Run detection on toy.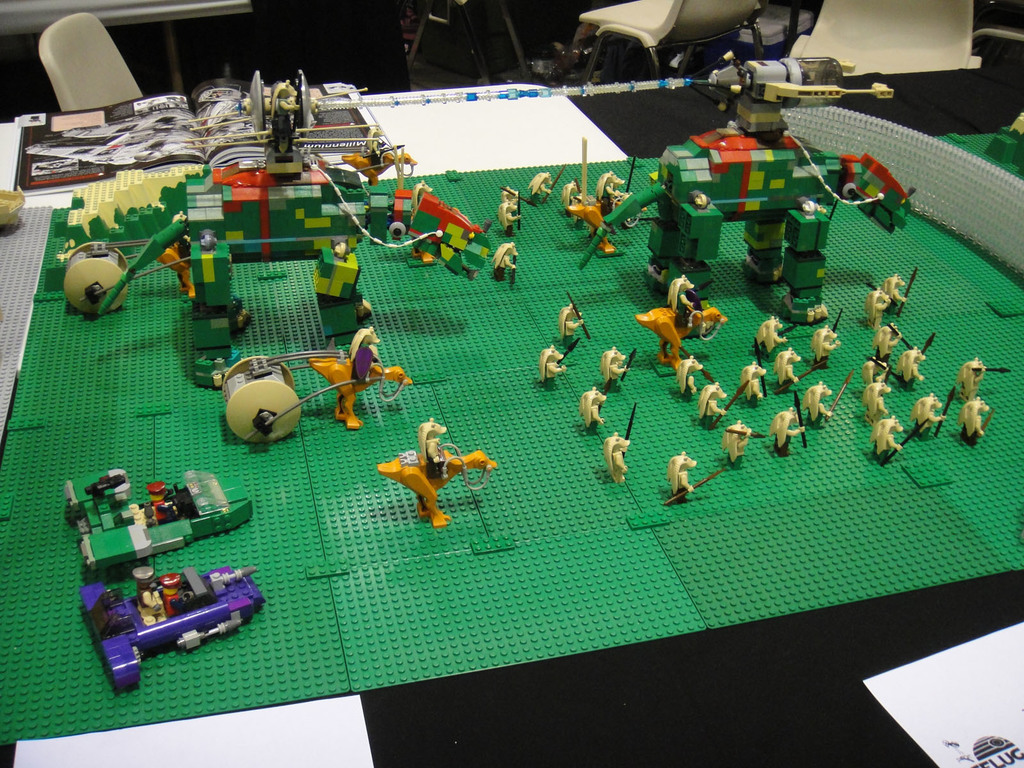
Result: bbox=[536, 338, 577, 387].
